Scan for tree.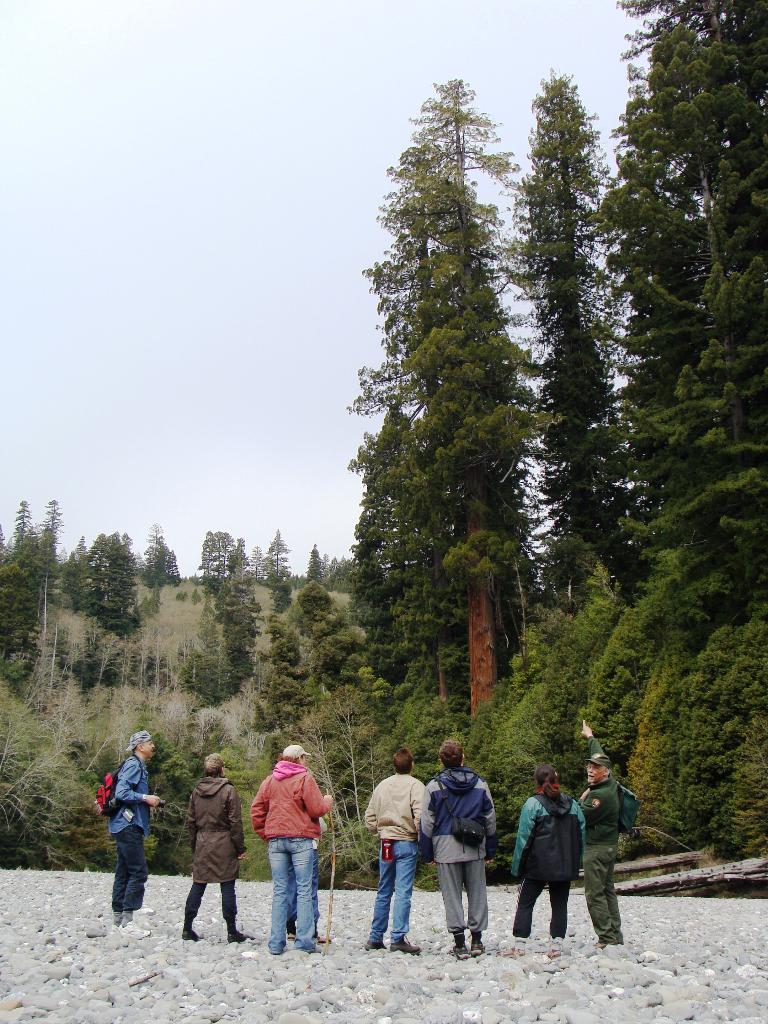
Scan result: locate(53, 525, 146, 639).
